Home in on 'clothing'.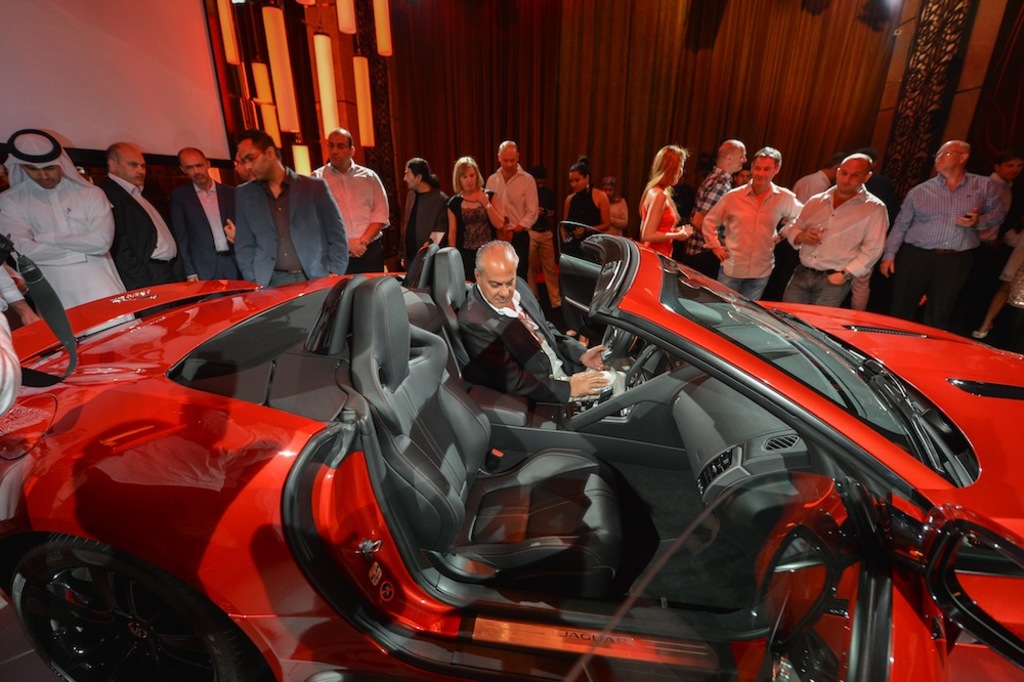
Homed in at (x1=400, y1=184, x2=449, y2=267).
